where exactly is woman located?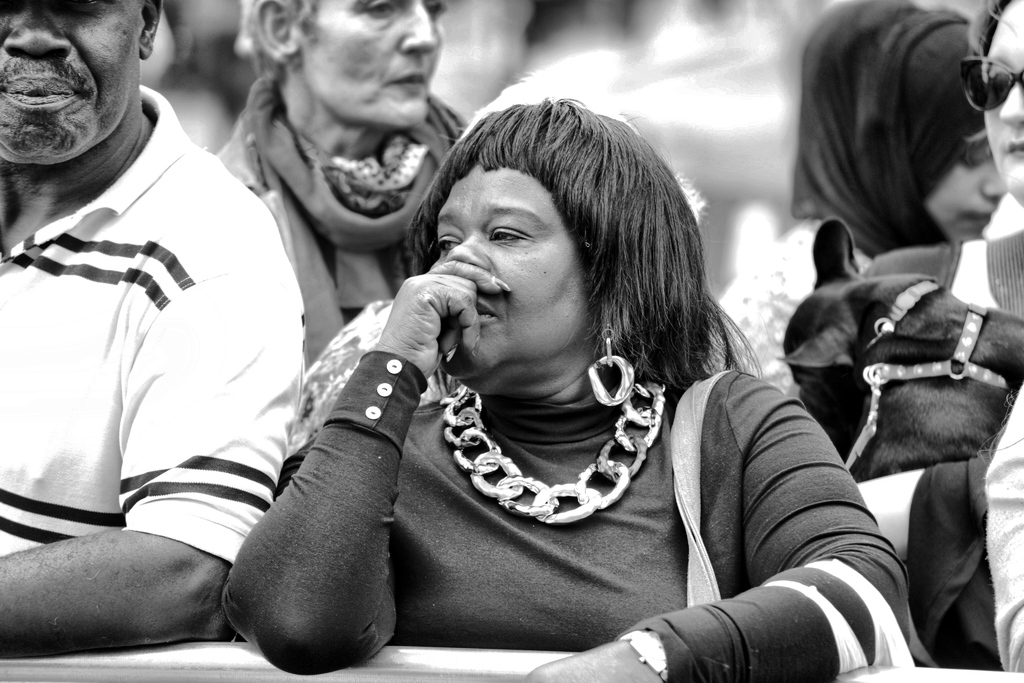
Its bounding box is 248:83:859:675.
